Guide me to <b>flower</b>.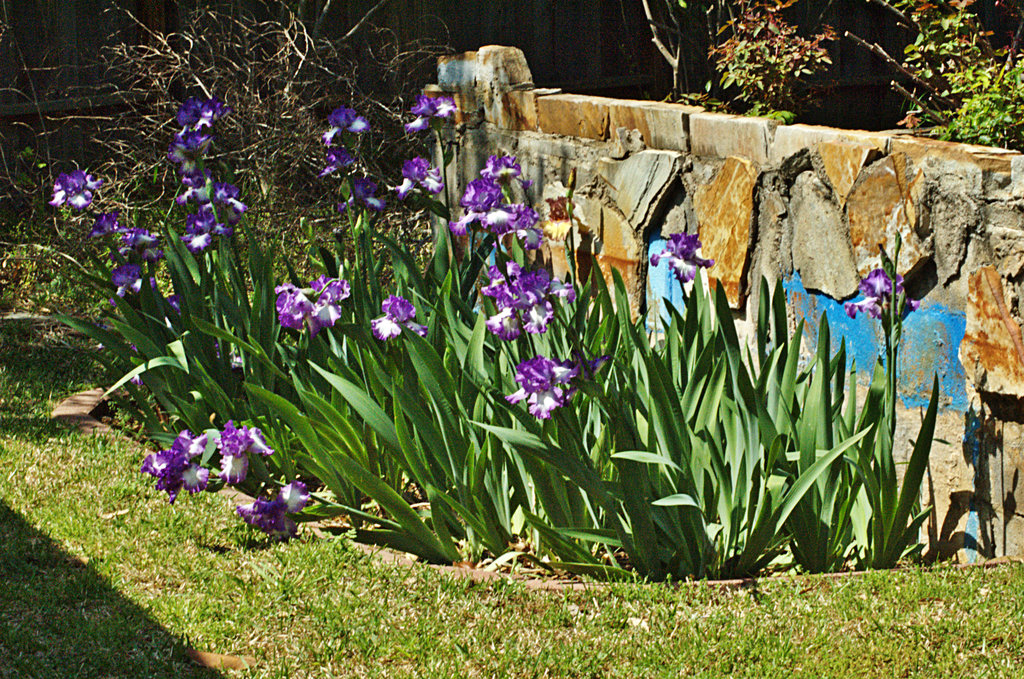
Guidance: crop(393, 158, 439, 199).
